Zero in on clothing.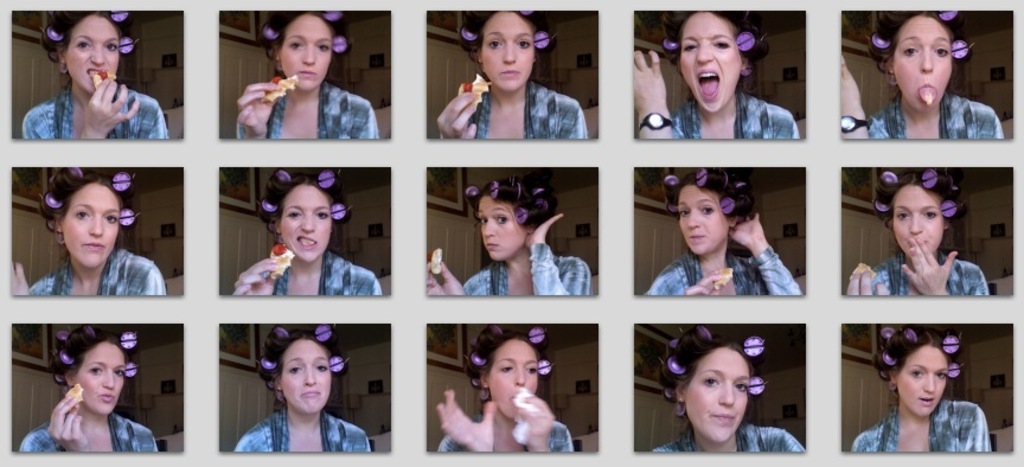
Zeroed in: crop(444, 416, 570, 449).
